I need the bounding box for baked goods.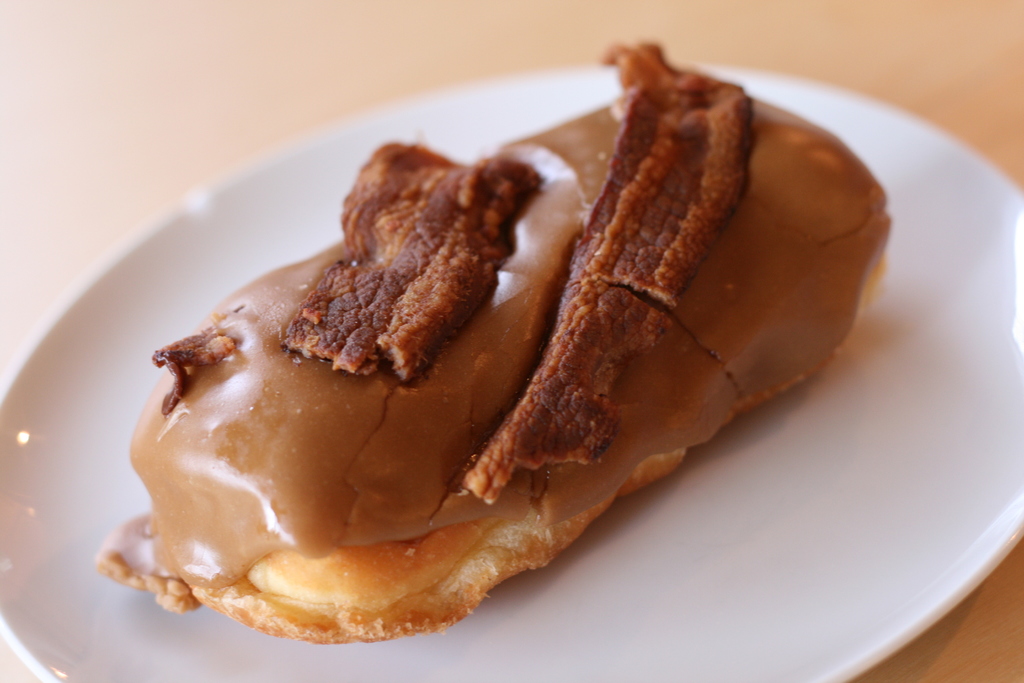
Here it is: [x1=110, y1=91, x2=883, y2=664].
